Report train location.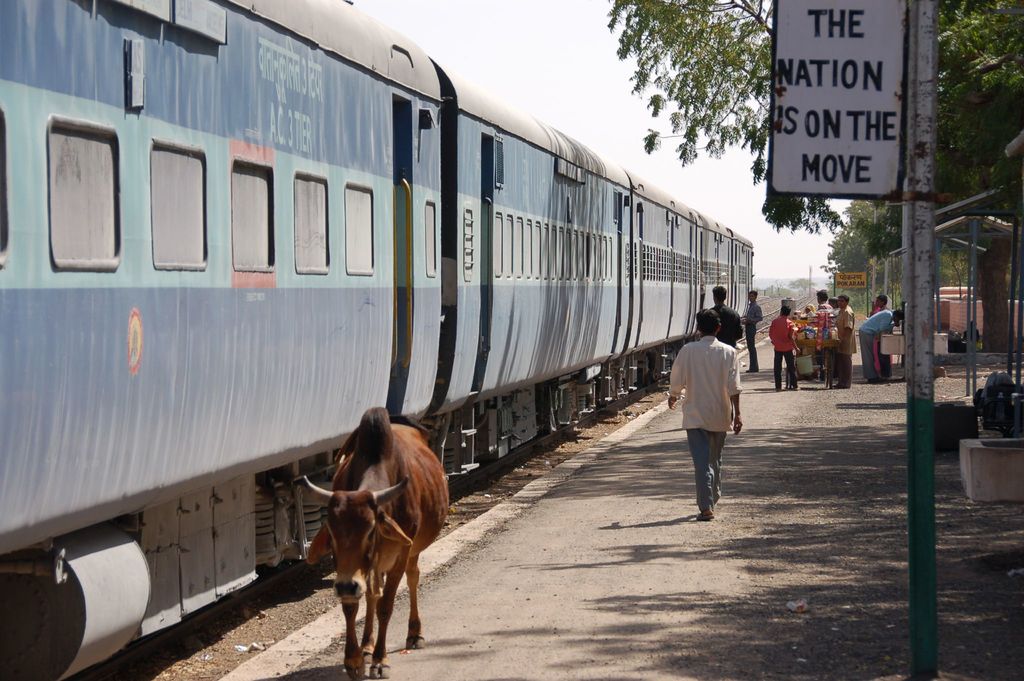
Report: 0,0,765,680.
